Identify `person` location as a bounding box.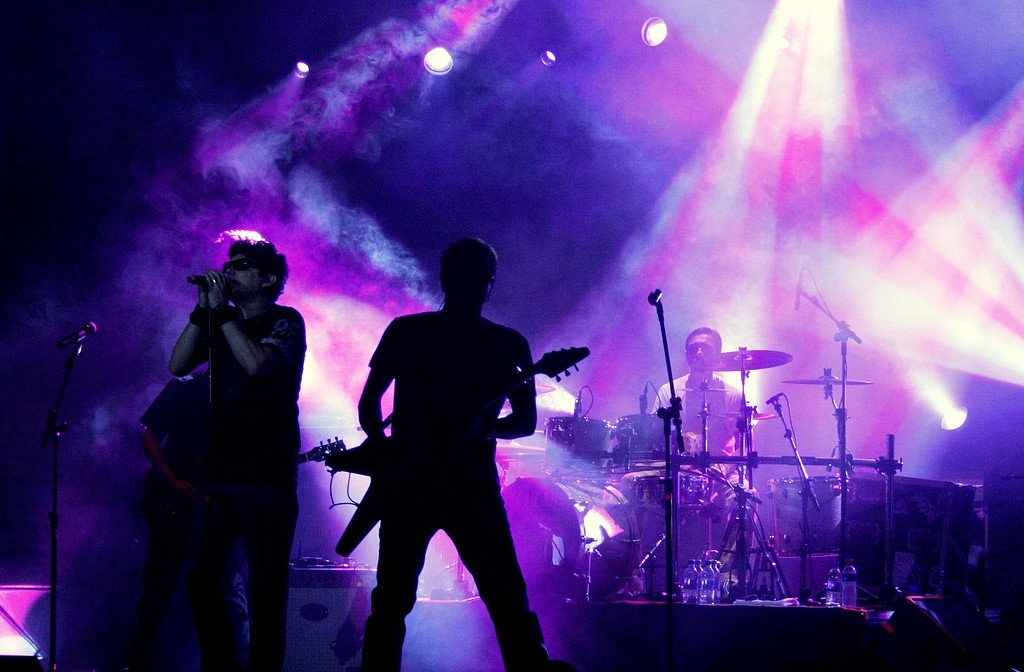
{"left": 168, "top": 234, "right": 310, "bottom": 671}.
